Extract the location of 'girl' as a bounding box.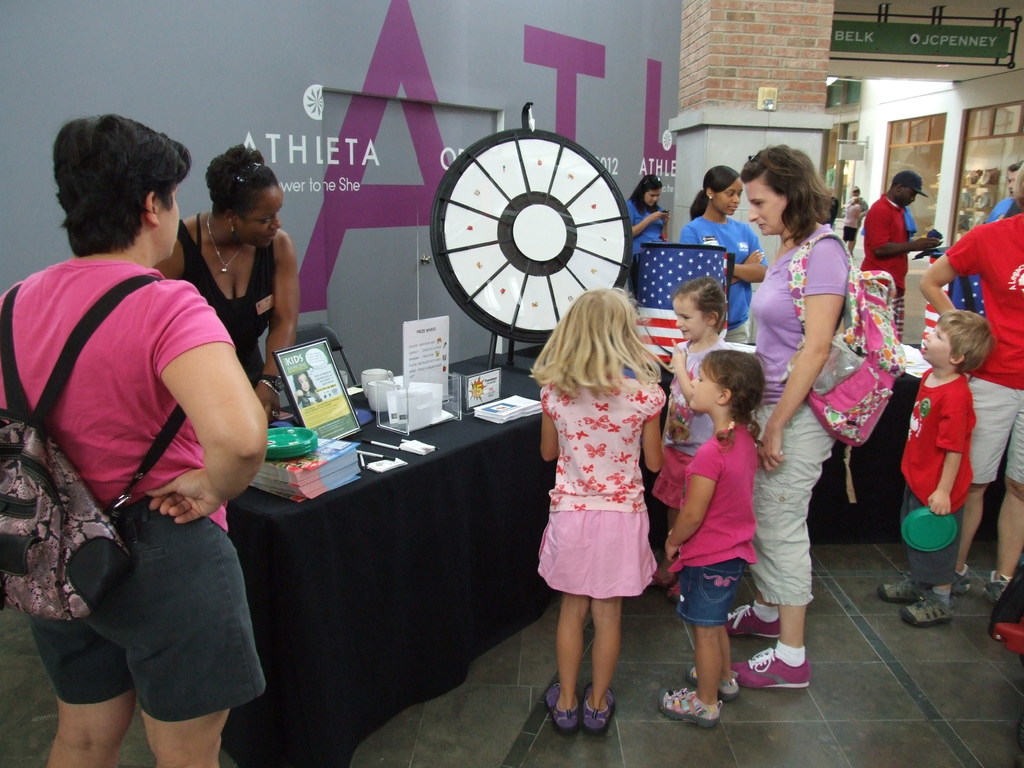
<box>528,284,660,735</box>.
